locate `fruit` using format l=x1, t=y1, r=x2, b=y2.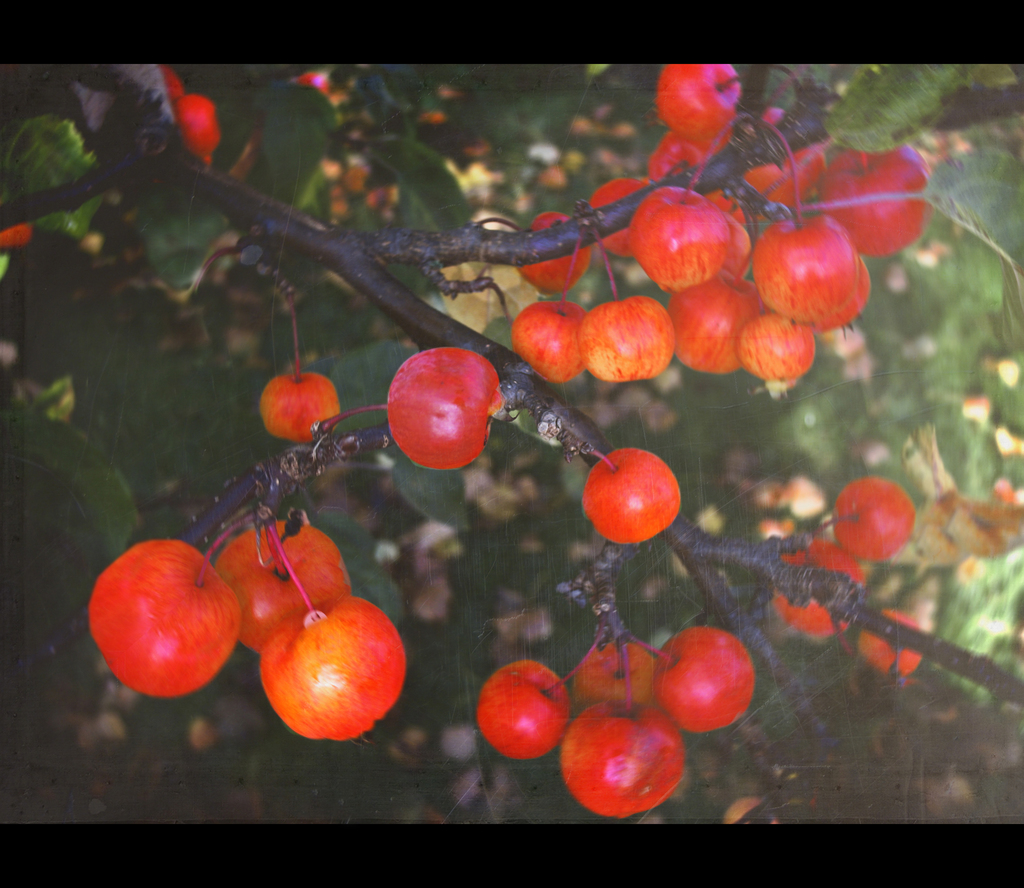
l=478, t=657, r=575, b=780.
